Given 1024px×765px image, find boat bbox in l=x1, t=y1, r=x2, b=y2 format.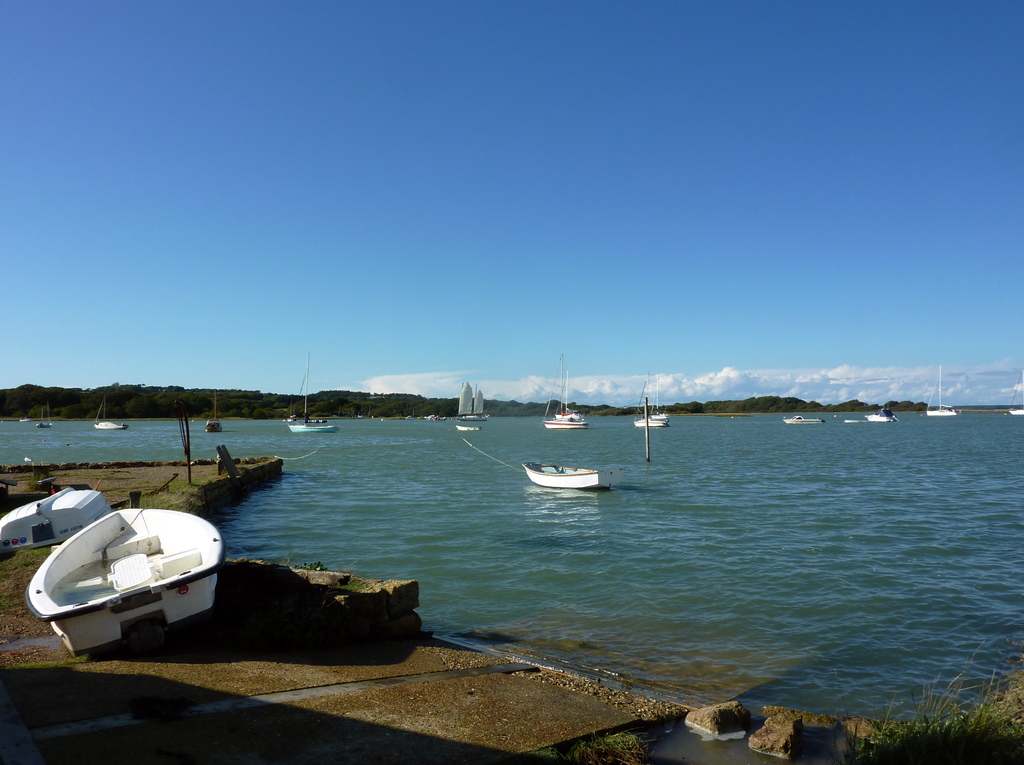
l=21, t=415, r=30, b=423.
